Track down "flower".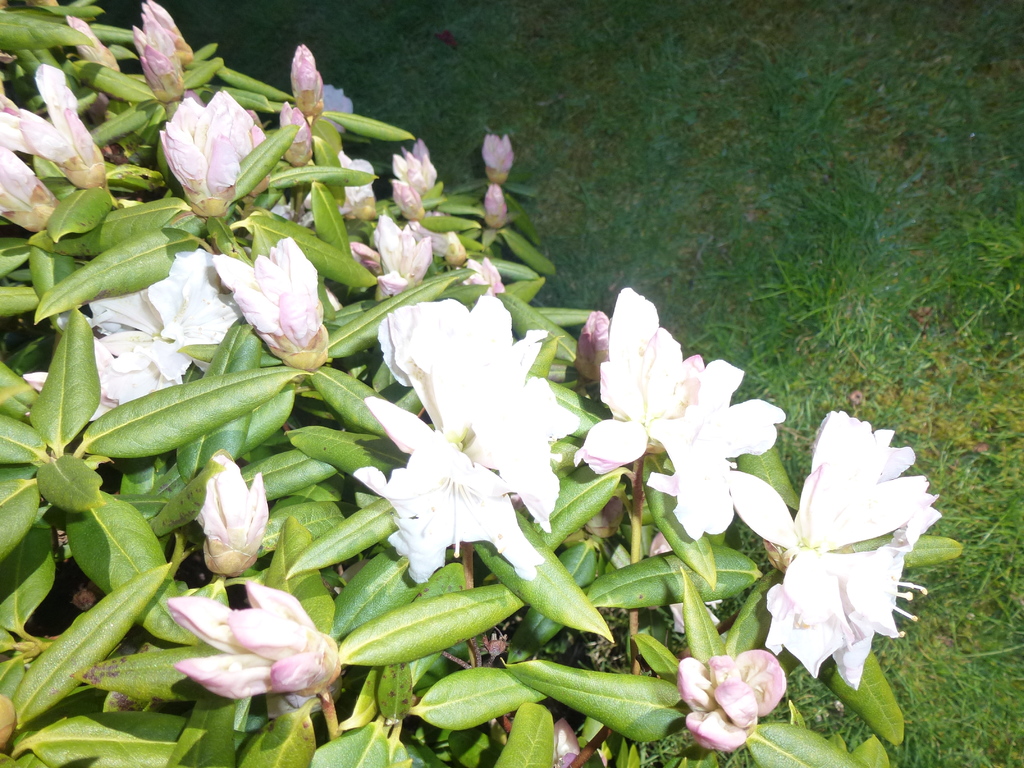
Tracked to crop(350, 216, 435, 301).
